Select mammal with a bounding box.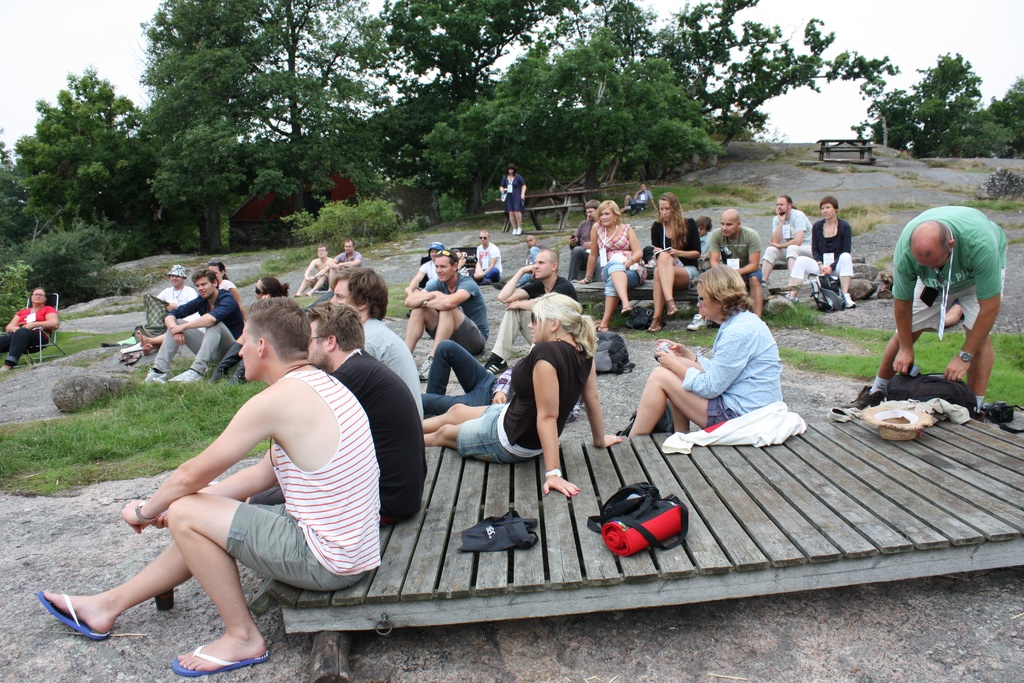
left=579, top=199, right=646, bottom=329.
